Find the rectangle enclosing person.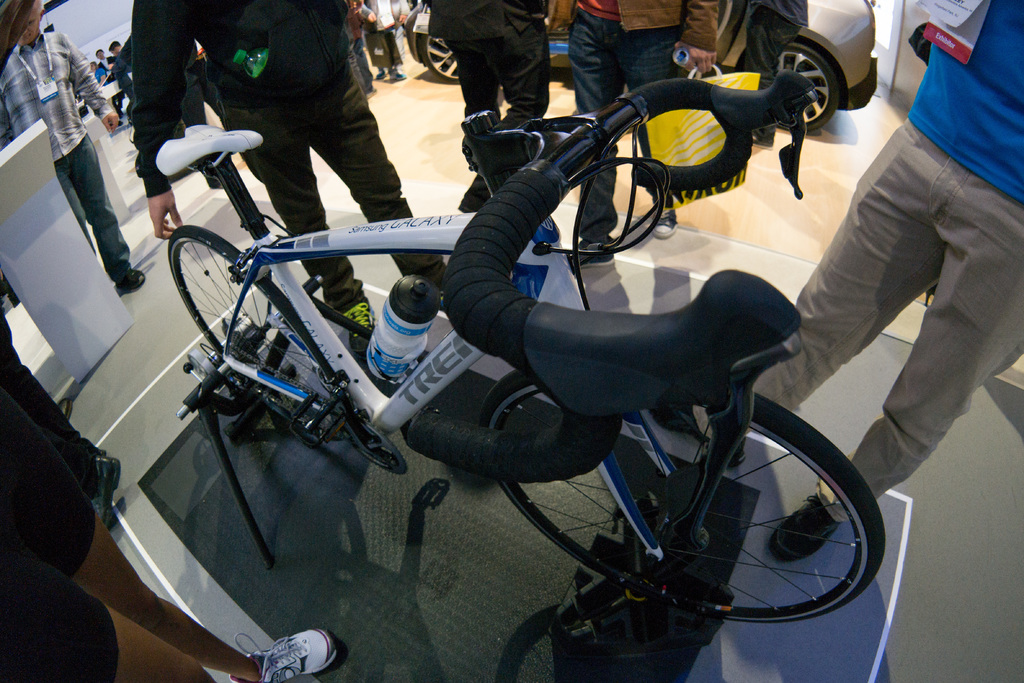
box=[84, 46, 109, 83].
